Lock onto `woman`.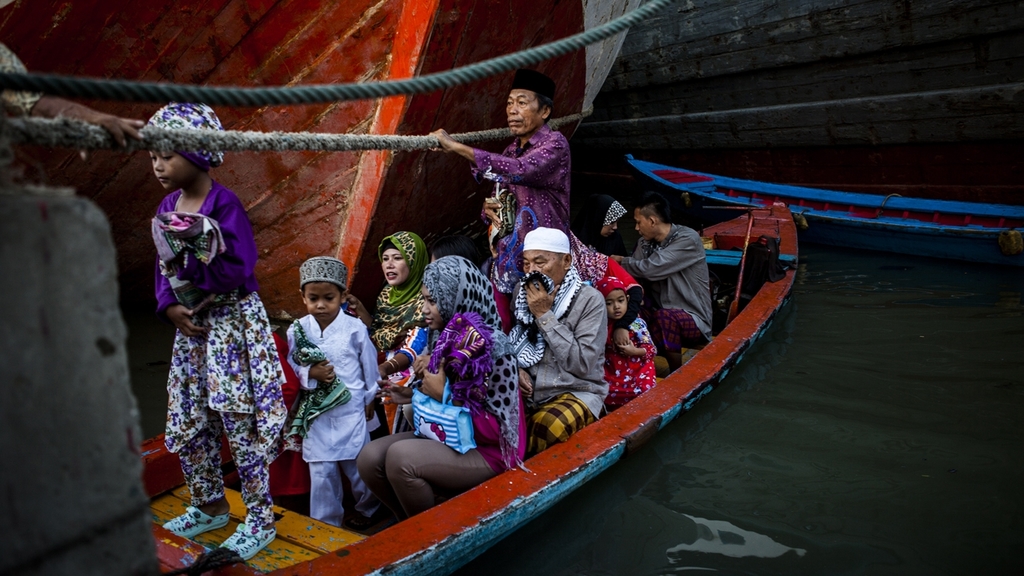
Locked: region(340, 222, 441, 434).
